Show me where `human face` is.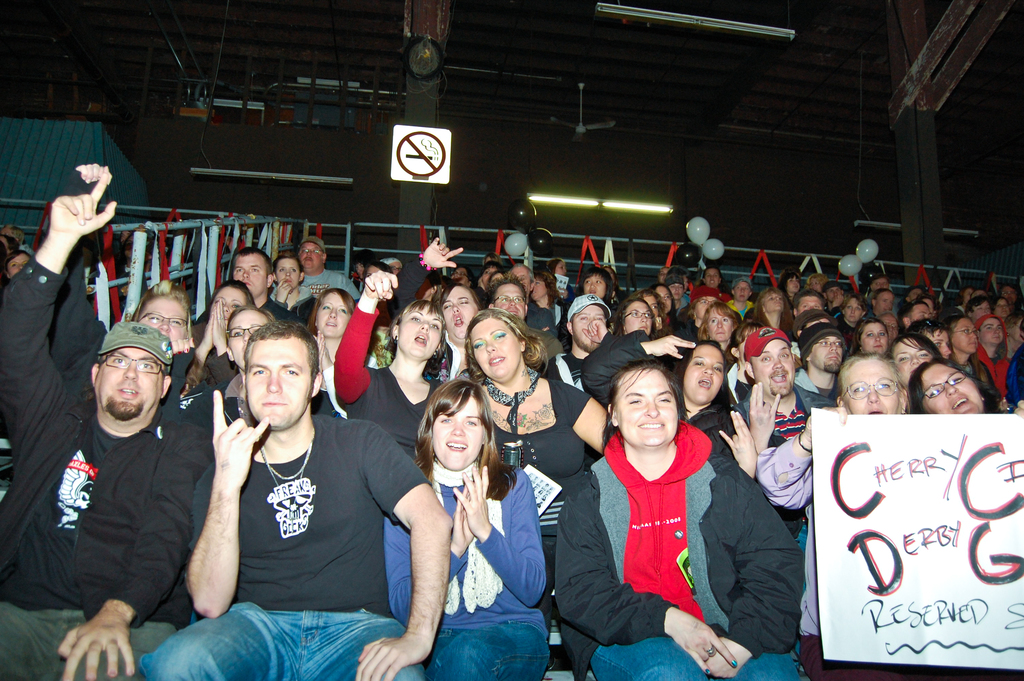
`human face` is at locate(876, 293, 892, 314).
